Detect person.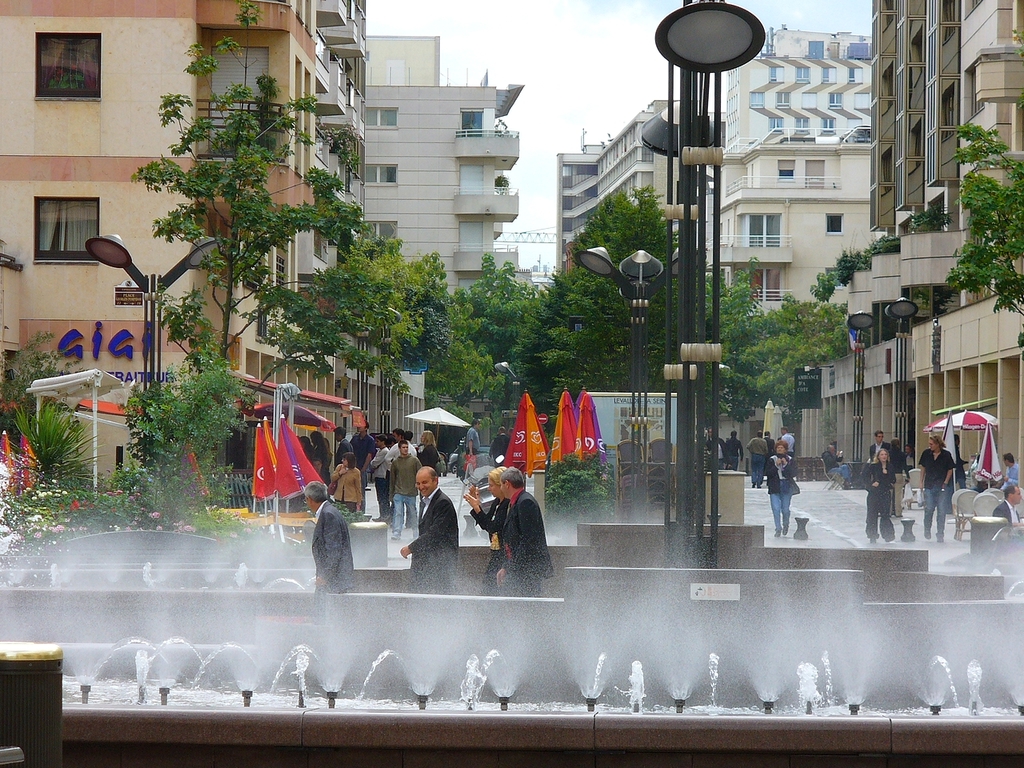
Detected at 870, 430, 886, 458.
